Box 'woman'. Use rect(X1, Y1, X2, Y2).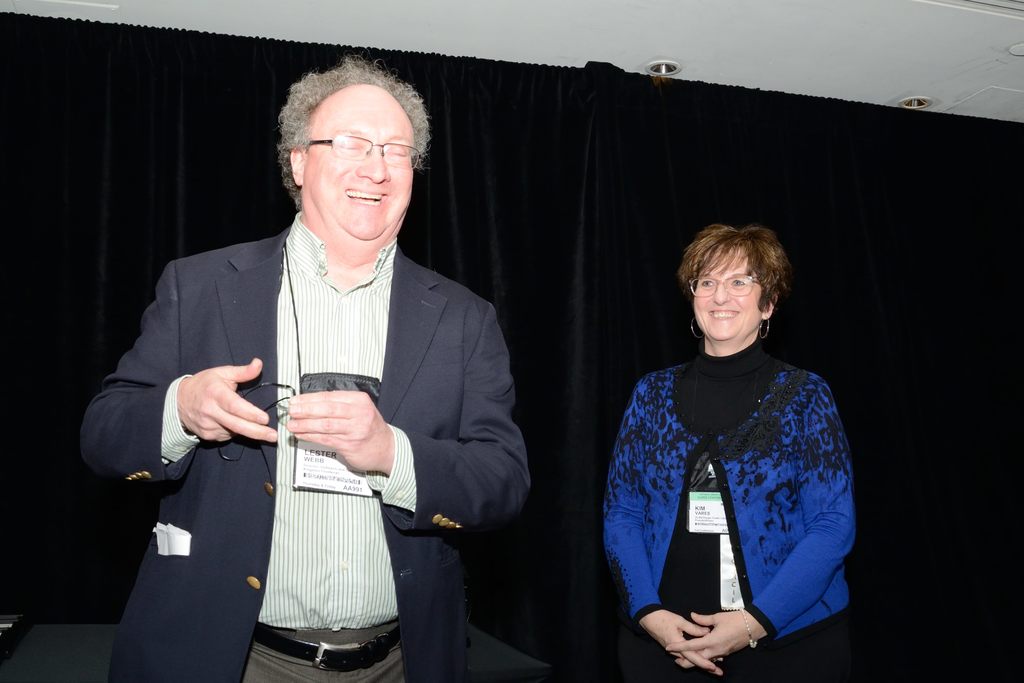
rect(610, 211, 874, 682).
